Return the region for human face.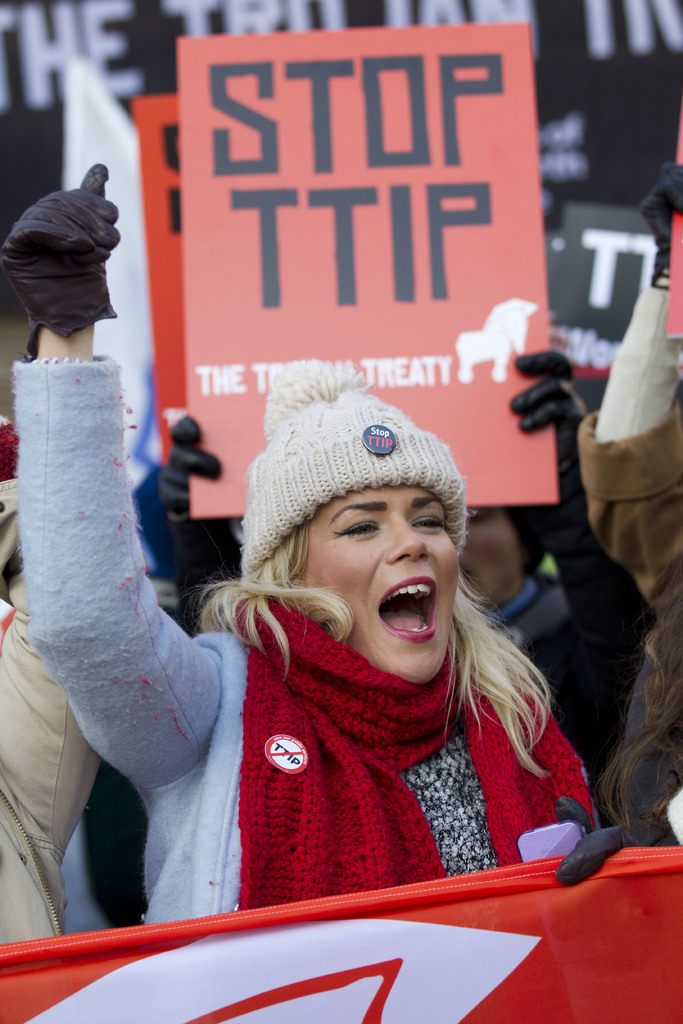
[x1=286, y1=480, x2=460, y2=686].
